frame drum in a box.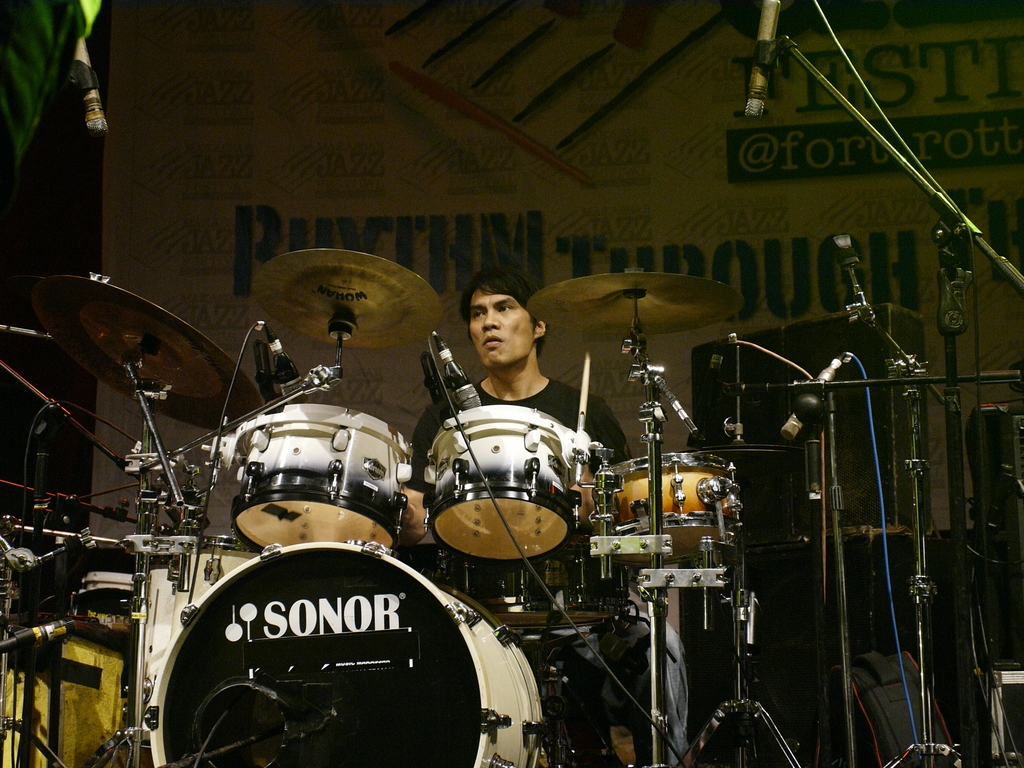
422, 404, 588, 563.
